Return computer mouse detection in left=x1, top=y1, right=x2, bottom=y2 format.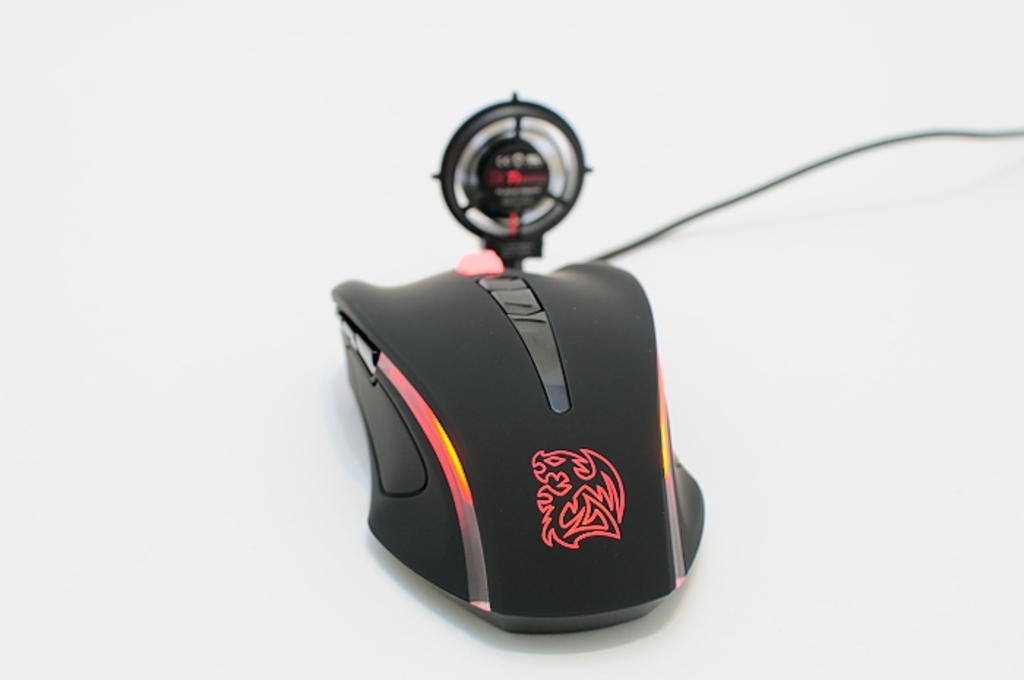
left=326, top=247, right=708, bottom=641.
